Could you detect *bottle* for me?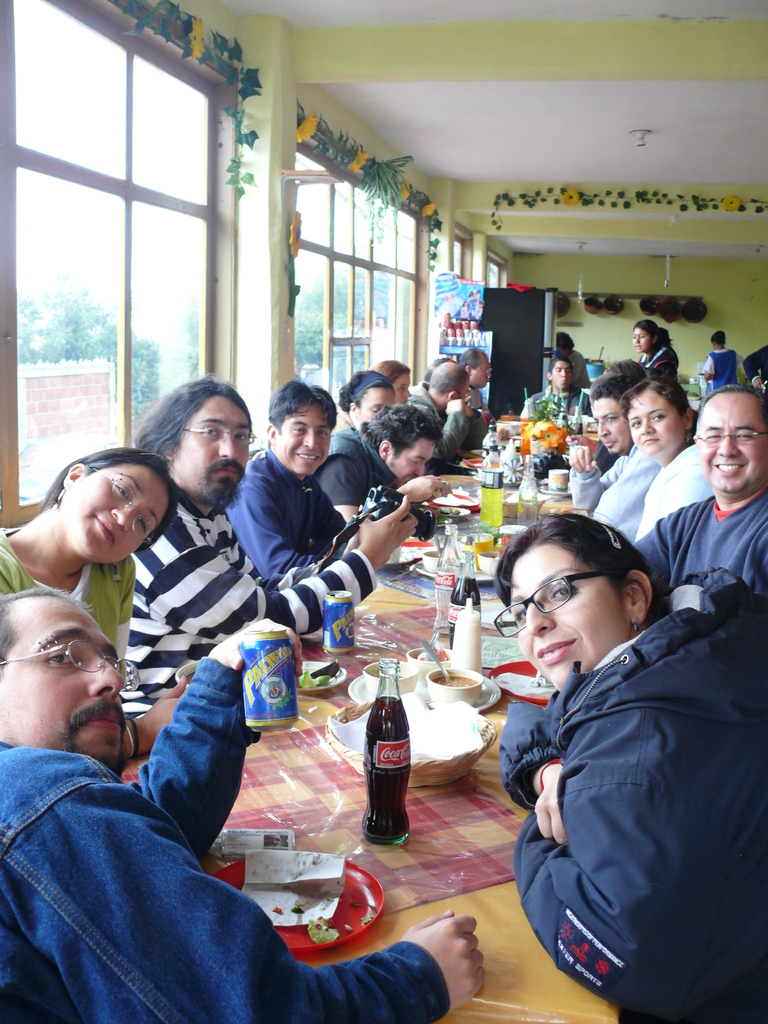
Detection result: rect(482, 419, 504, 459).
